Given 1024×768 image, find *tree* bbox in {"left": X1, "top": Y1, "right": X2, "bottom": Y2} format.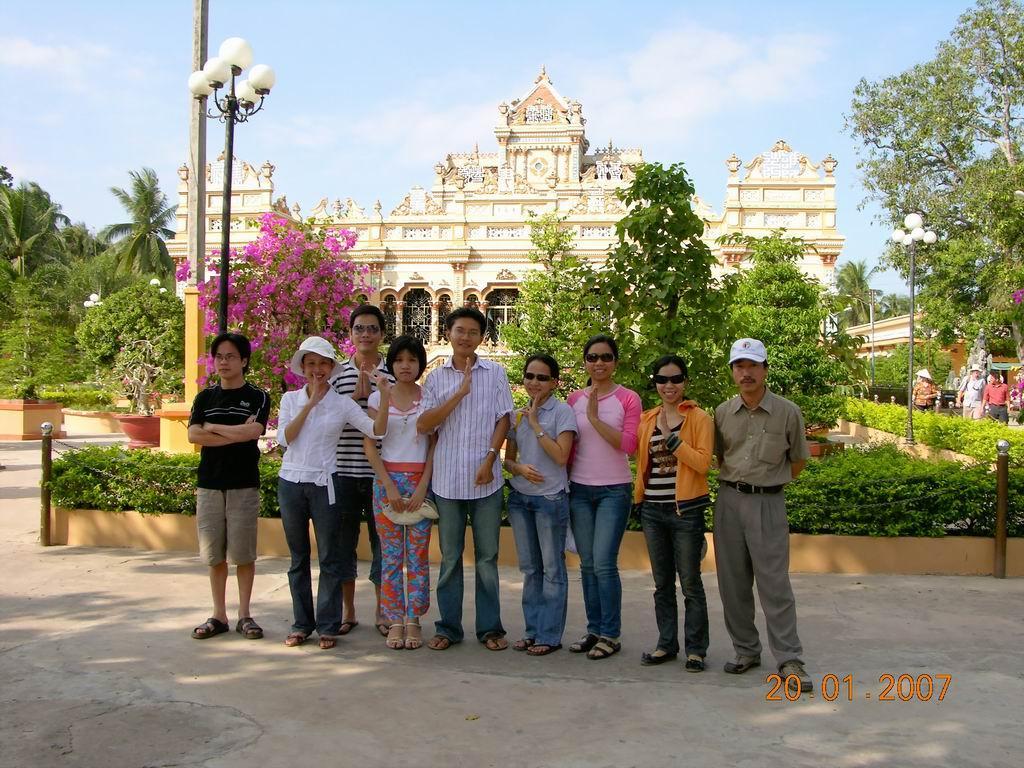
{"left": 916, "top": 148, "right": 1023, "bottom": 362}.
